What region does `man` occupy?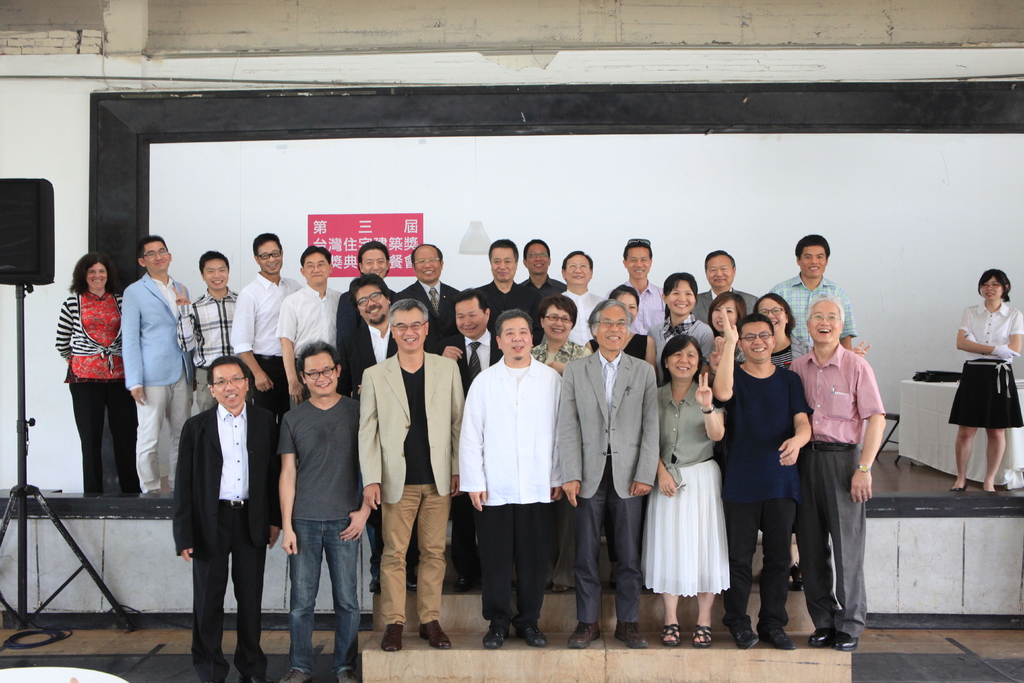
BBox(358, 302, 465, 654).
